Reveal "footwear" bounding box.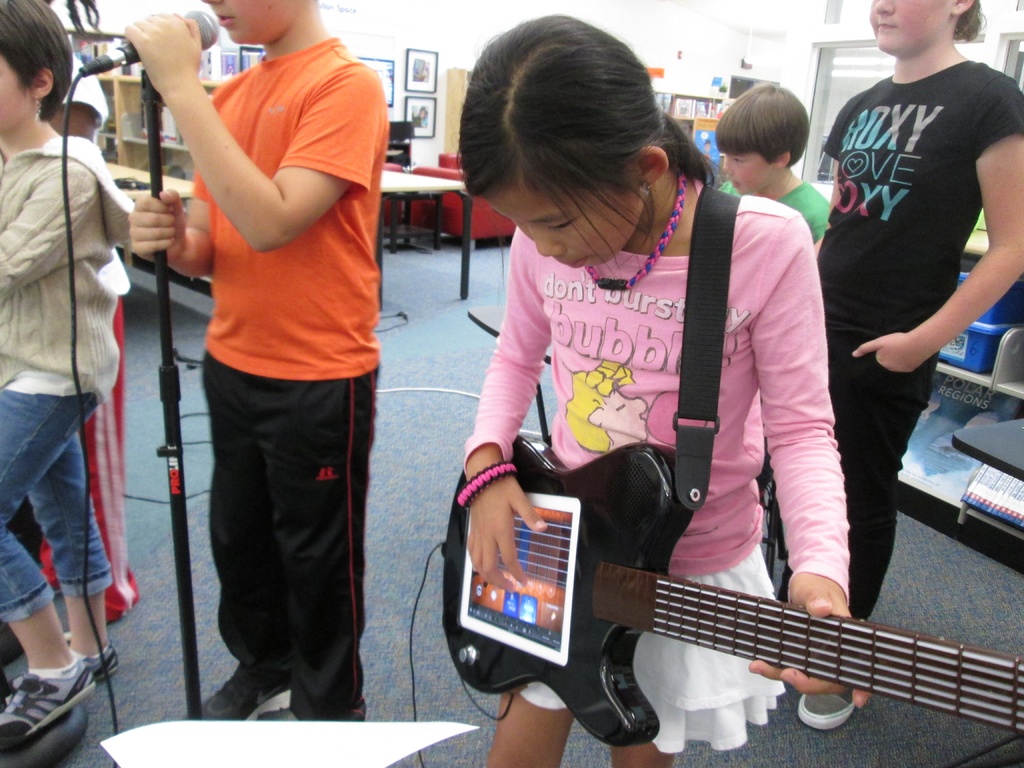
Revealed: [x1=6, y1=650, x2=100, y2=746].
